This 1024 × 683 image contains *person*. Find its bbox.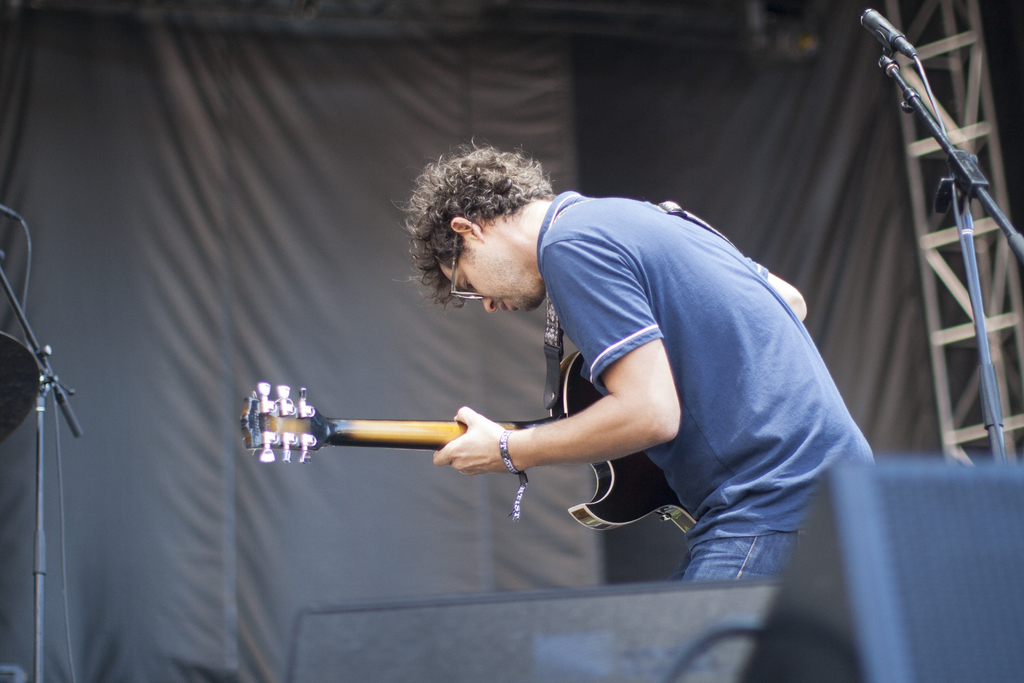
<region>408, 134, 856, 607</region>.
